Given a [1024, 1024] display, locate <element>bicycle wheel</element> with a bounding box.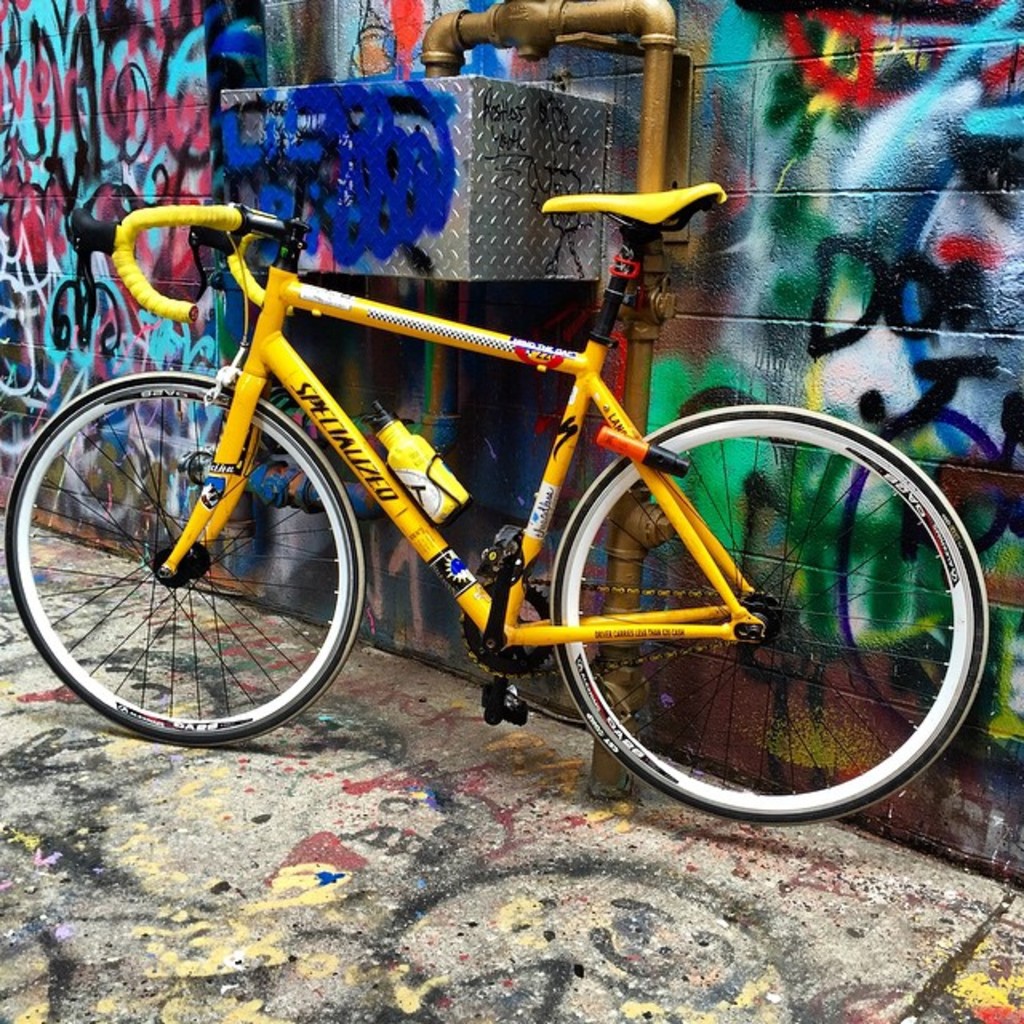
Located: x1=6 y1=371 x2=363 y2=752.
